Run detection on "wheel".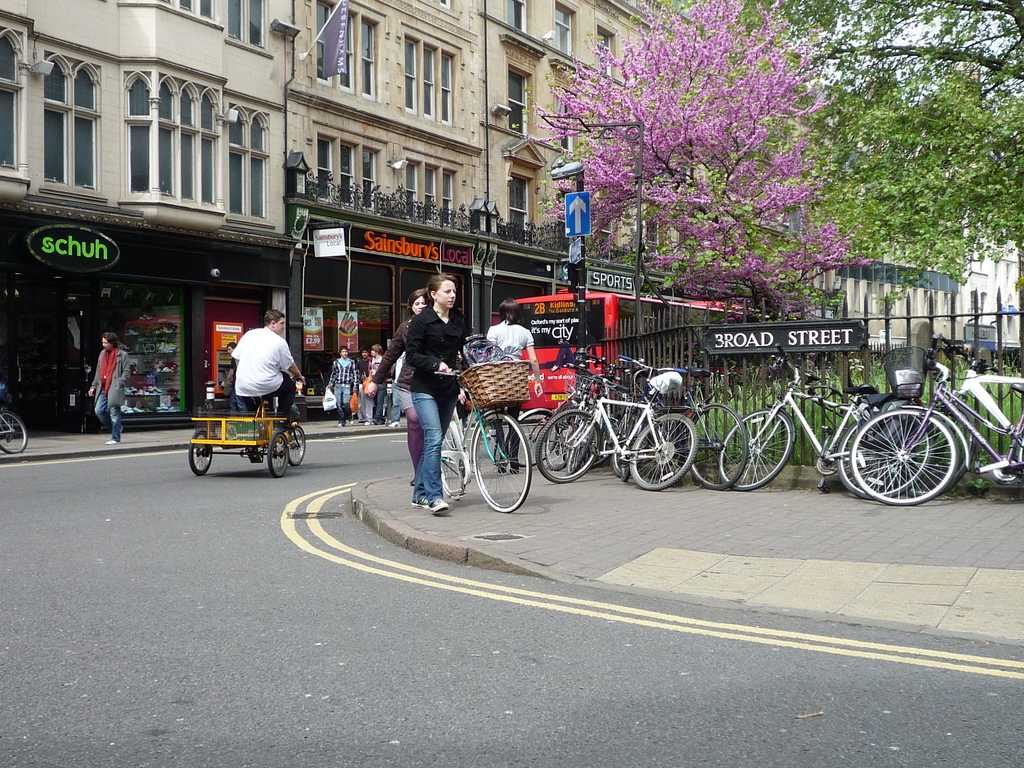
Result: l=622, t=422, r=639, b=480.
